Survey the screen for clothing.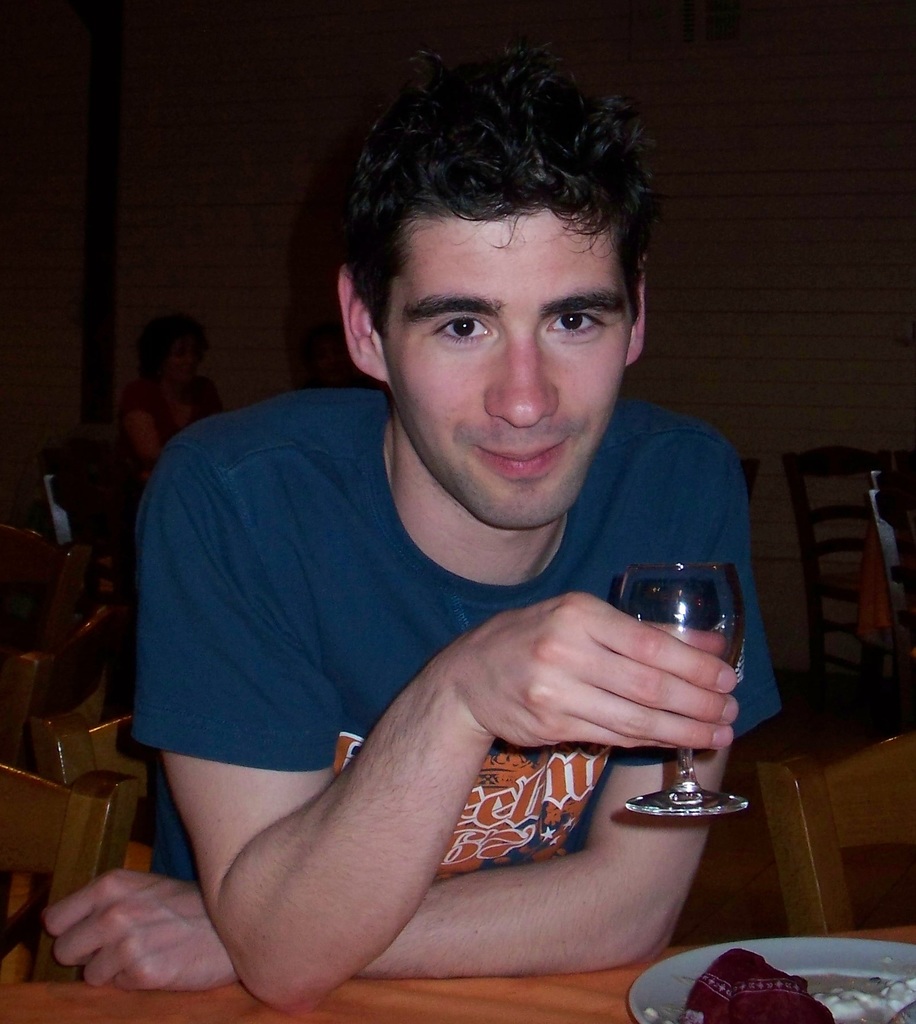
Survey found: (175,400,791,964).
